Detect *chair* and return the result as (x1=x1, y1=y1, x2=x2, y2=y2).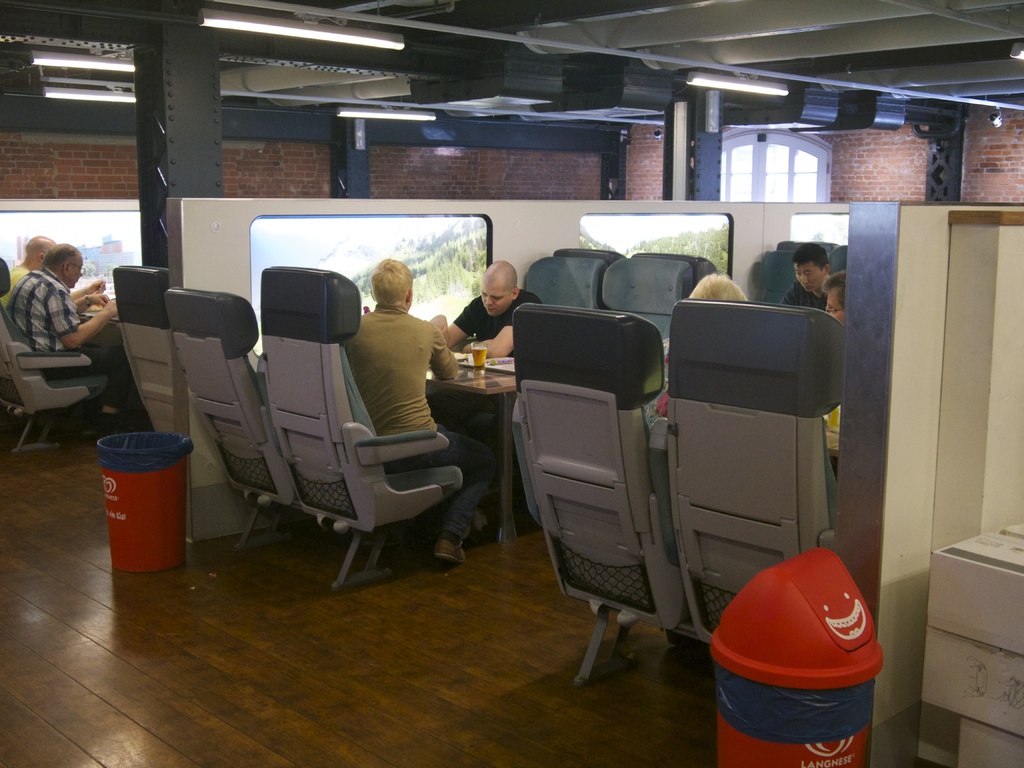
(x1=0, y1=253, x2=91, y2=450).
